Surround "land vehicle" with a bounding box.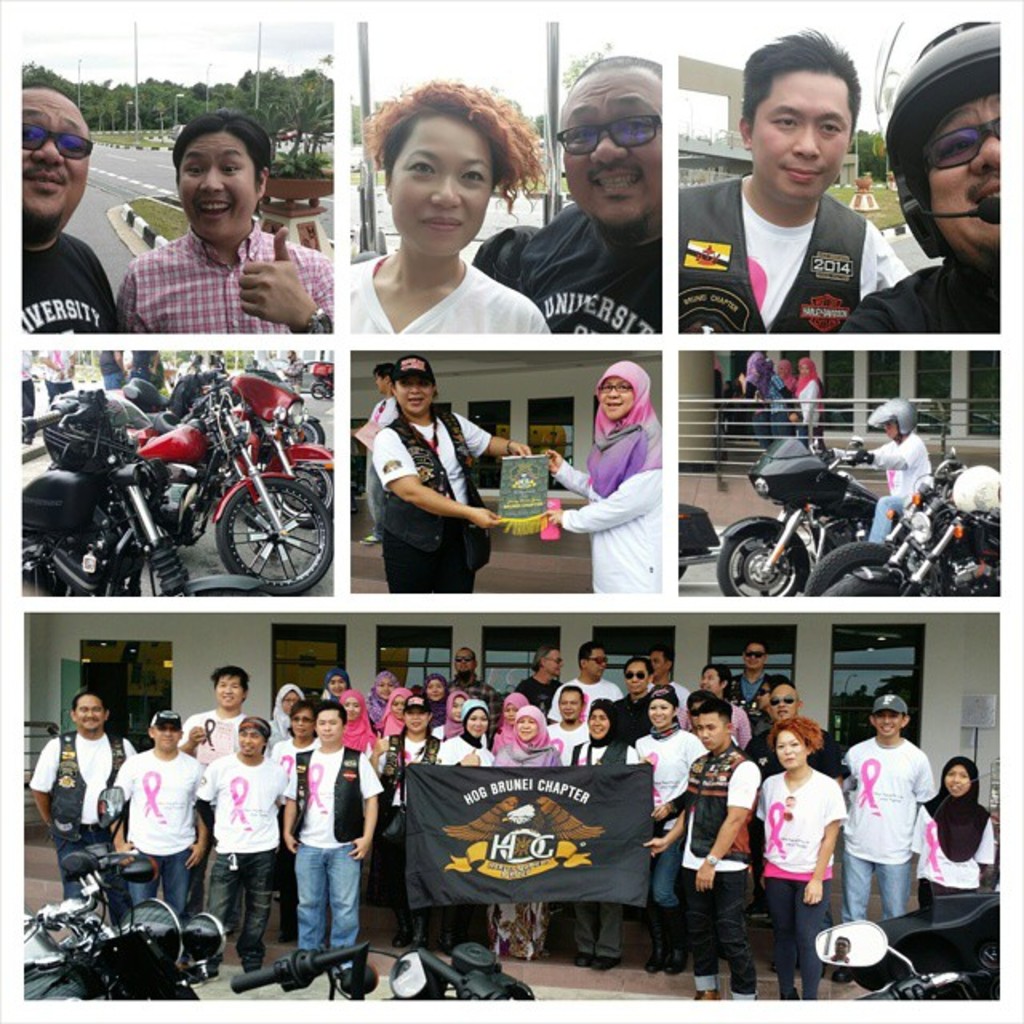
BBox(234, 947, 534, 997).
